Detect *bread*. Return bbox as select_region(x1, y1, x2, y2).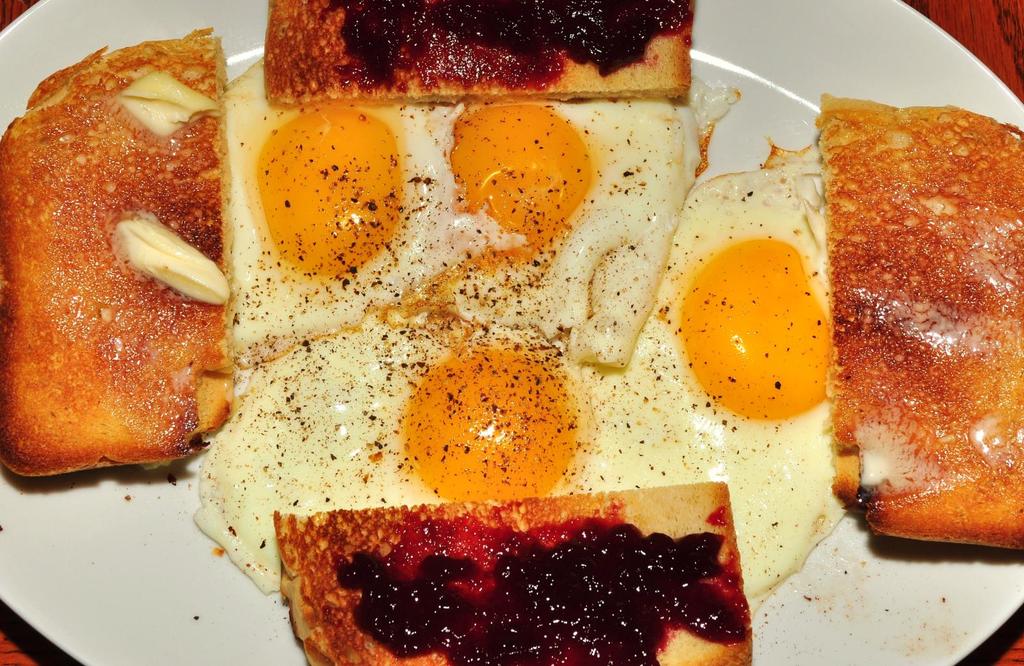
select_region(266, 0, 698, 99).
